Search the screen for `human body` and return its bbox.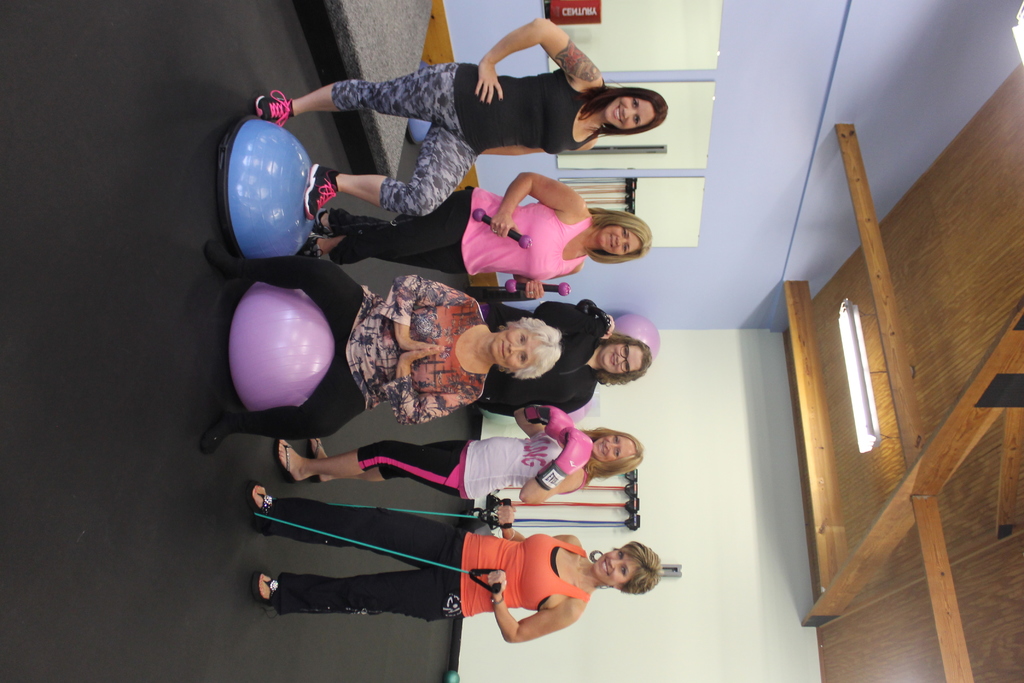
Found: x1=277 y1=28 x2=691 y2=236.
